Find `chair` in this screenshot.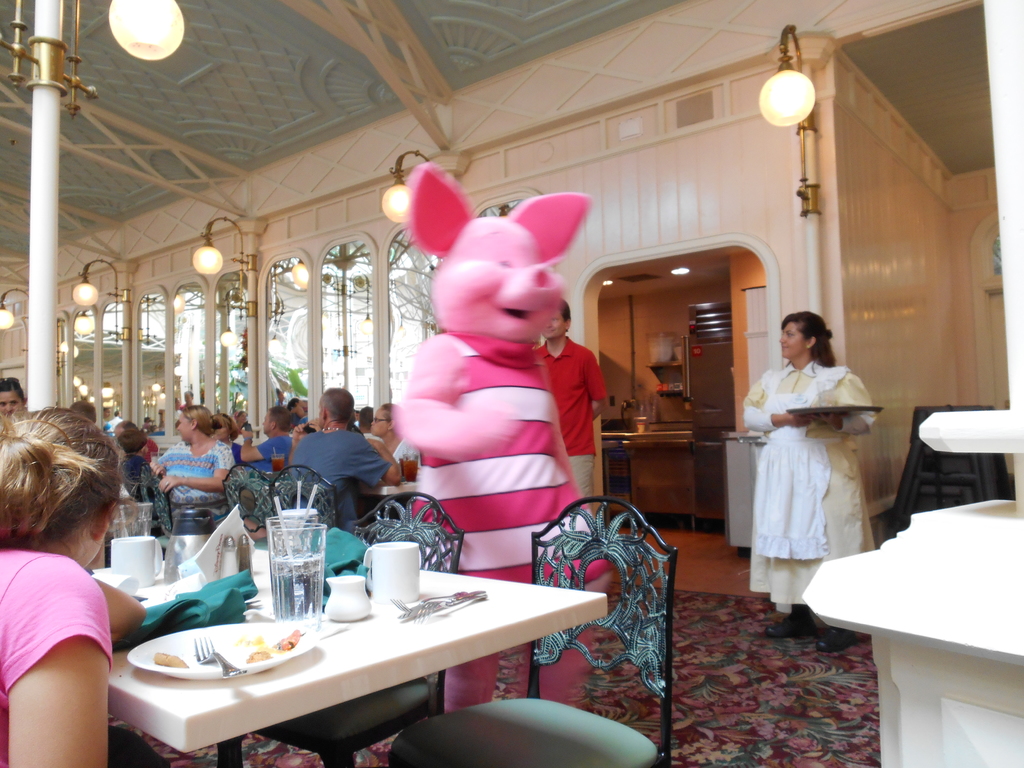
The bounding box for `chair` is [138, 466, 182, 552].
